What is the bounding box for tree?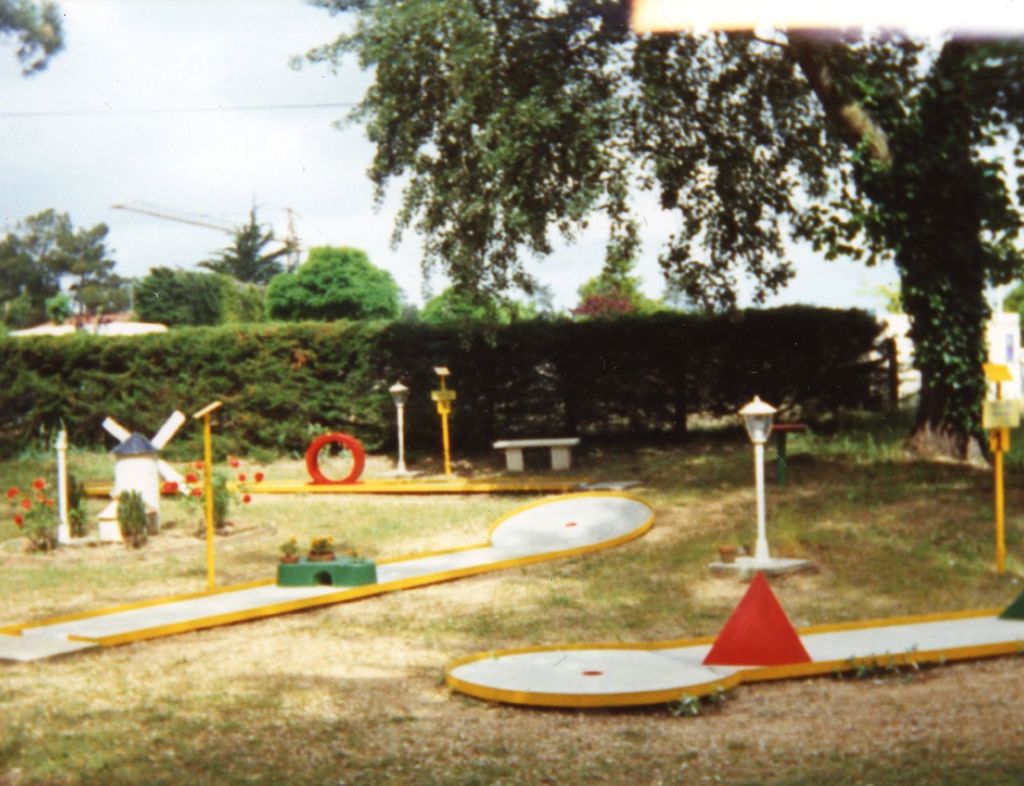
Rect(15, 201, 117, 321).
